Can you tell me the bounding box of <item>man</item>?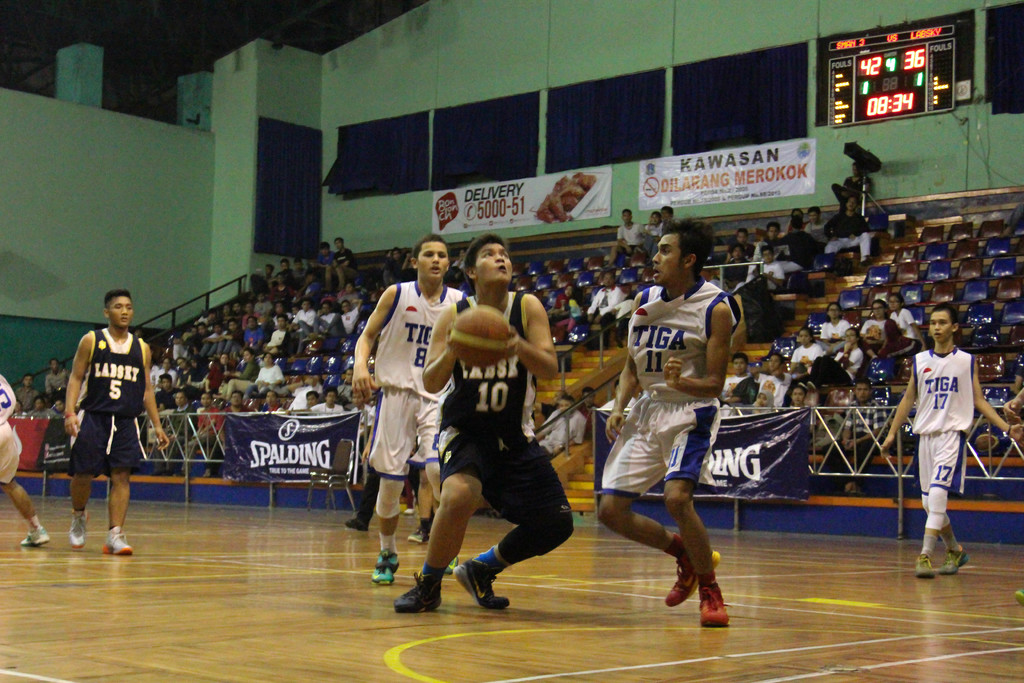
pyautogui.locateOnScreen(640, 198, 678, 259).
